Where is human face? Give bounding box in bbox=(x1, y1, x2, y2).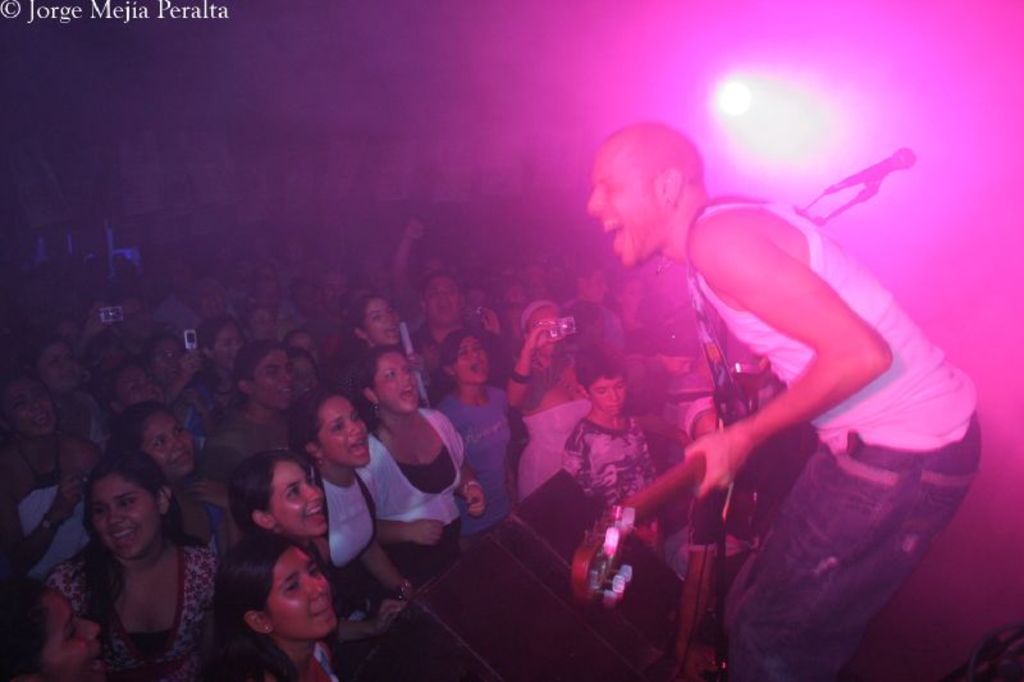
bbox=(457, 334, 485, 380).
